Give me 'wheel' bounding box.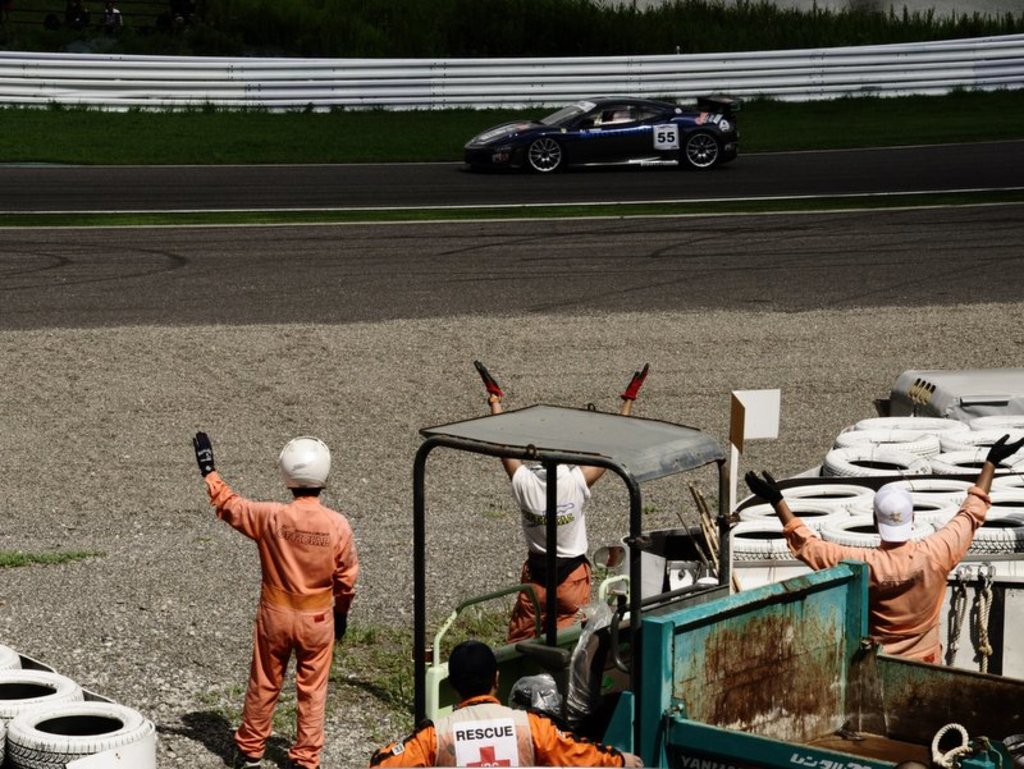
x1=0 y1=673 x2=82 y2=742.
